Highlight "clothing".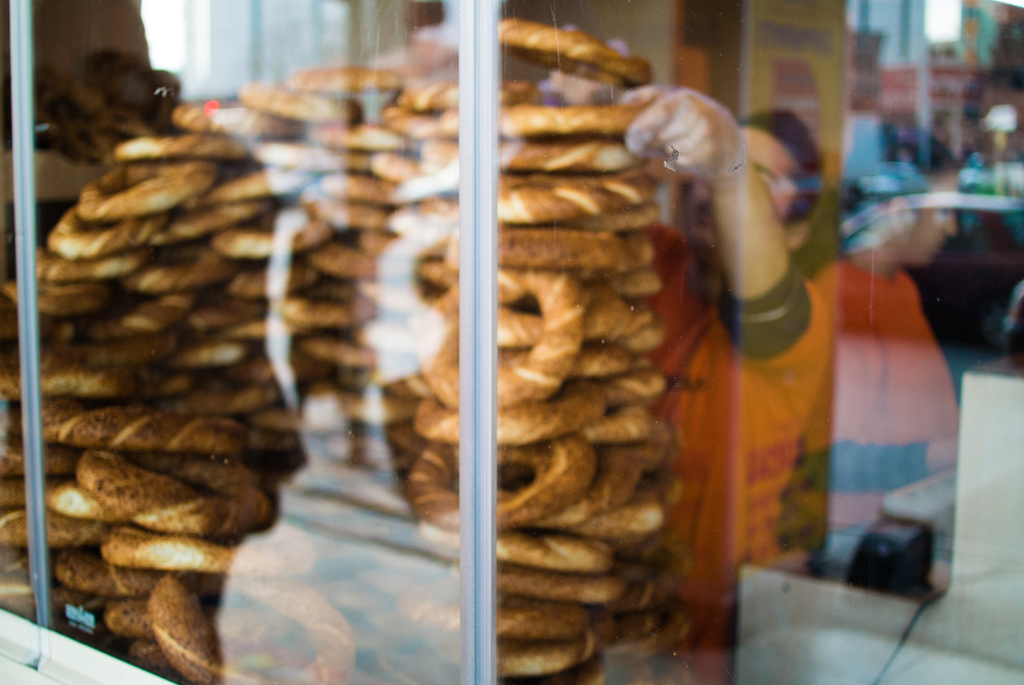
Highlighted region: [808, 249, 1020, 602].
